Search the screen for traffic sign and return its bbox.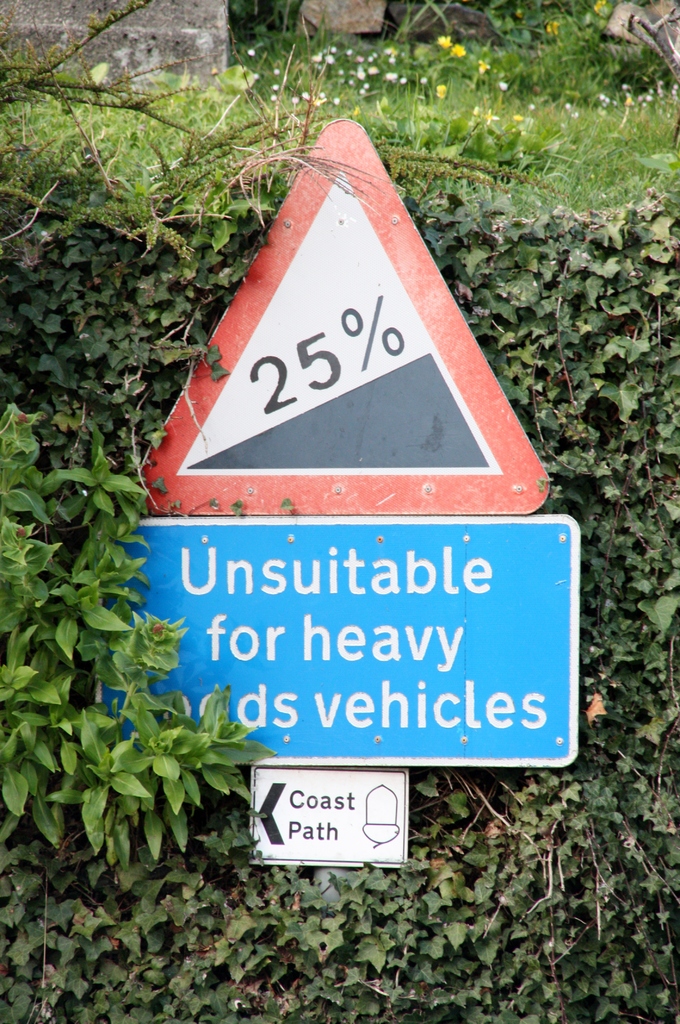
Found: detection(94, 509, 588, 764).
